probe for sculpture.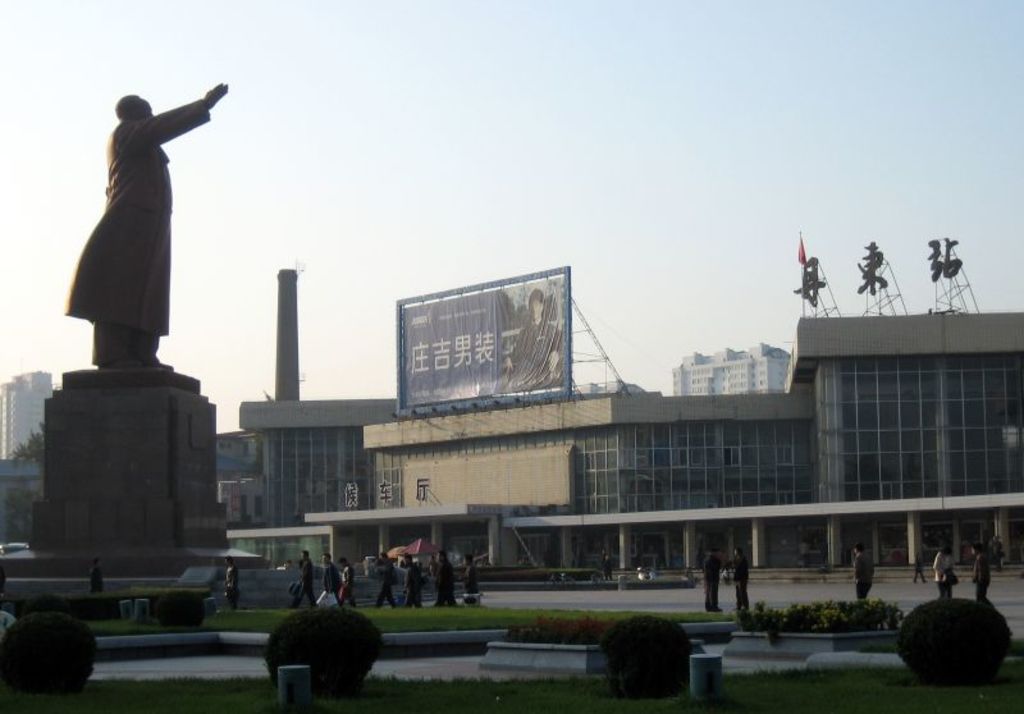
Probe result: 65:52:207:392.
